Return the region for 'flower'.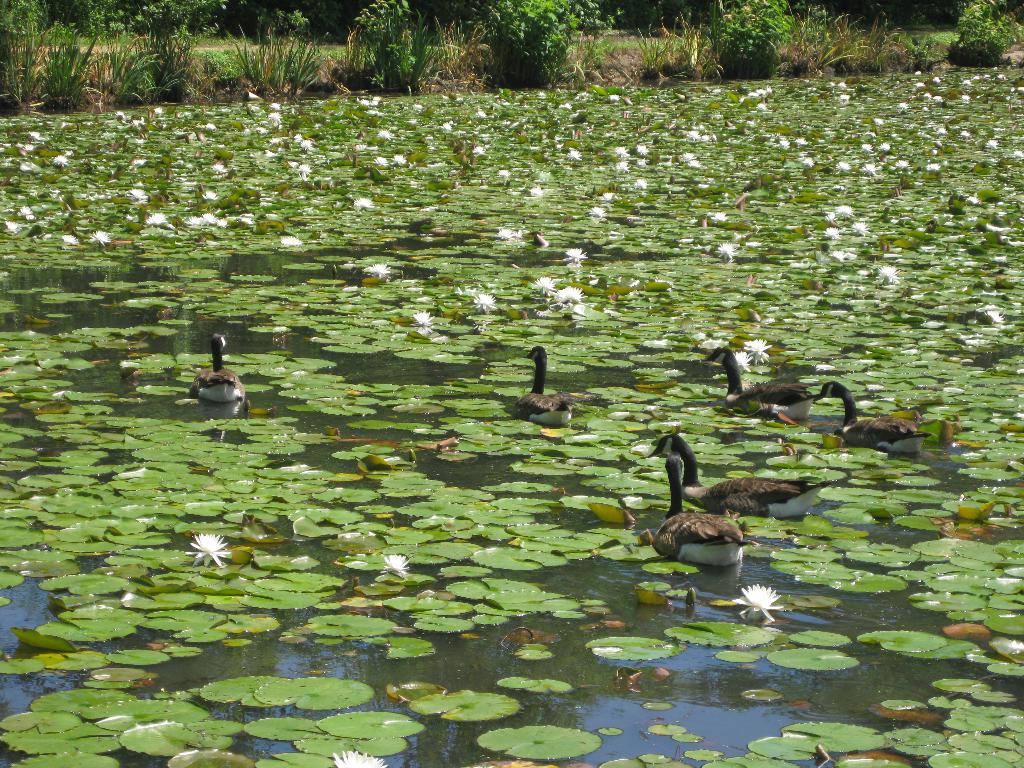
<box>702,133,711,141</box>.
